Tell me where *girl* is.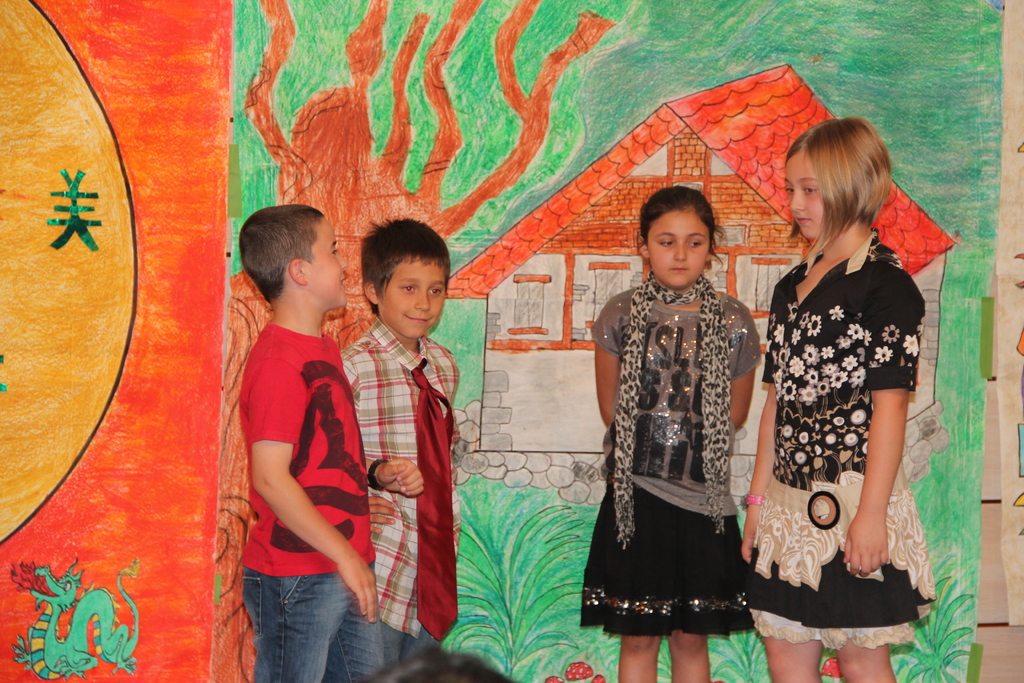
*girl* is at (745,119,940,682).
